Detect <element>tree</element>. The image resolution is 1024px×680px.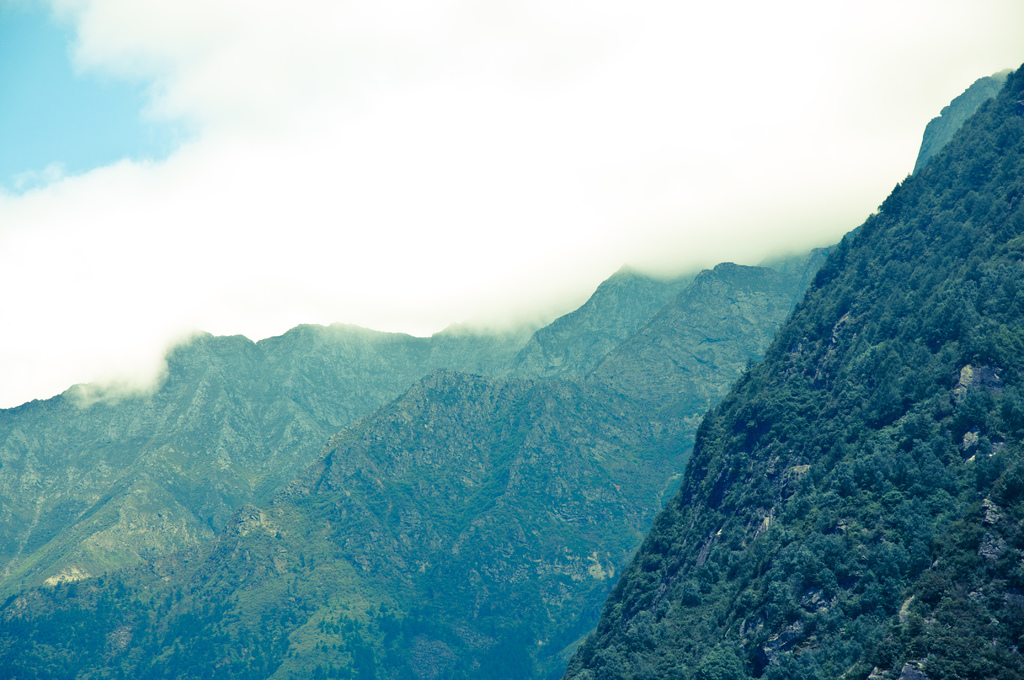
(972, 433, 993, 461).
